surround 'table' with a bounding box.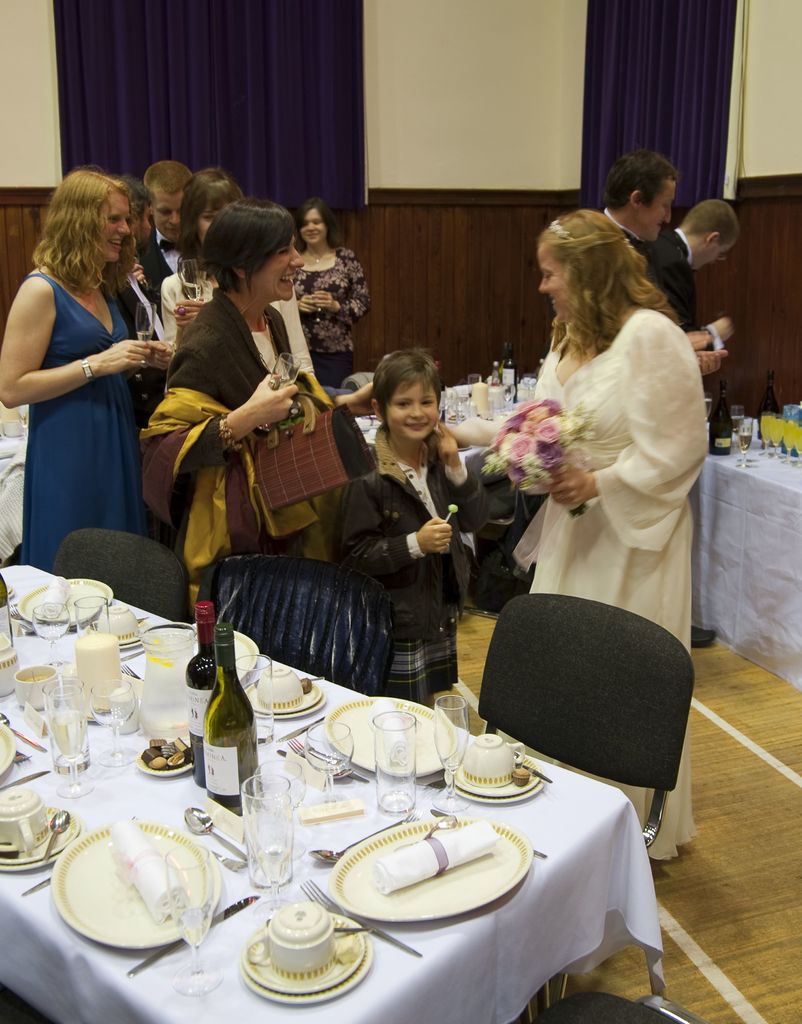
(0,405,33,559).
